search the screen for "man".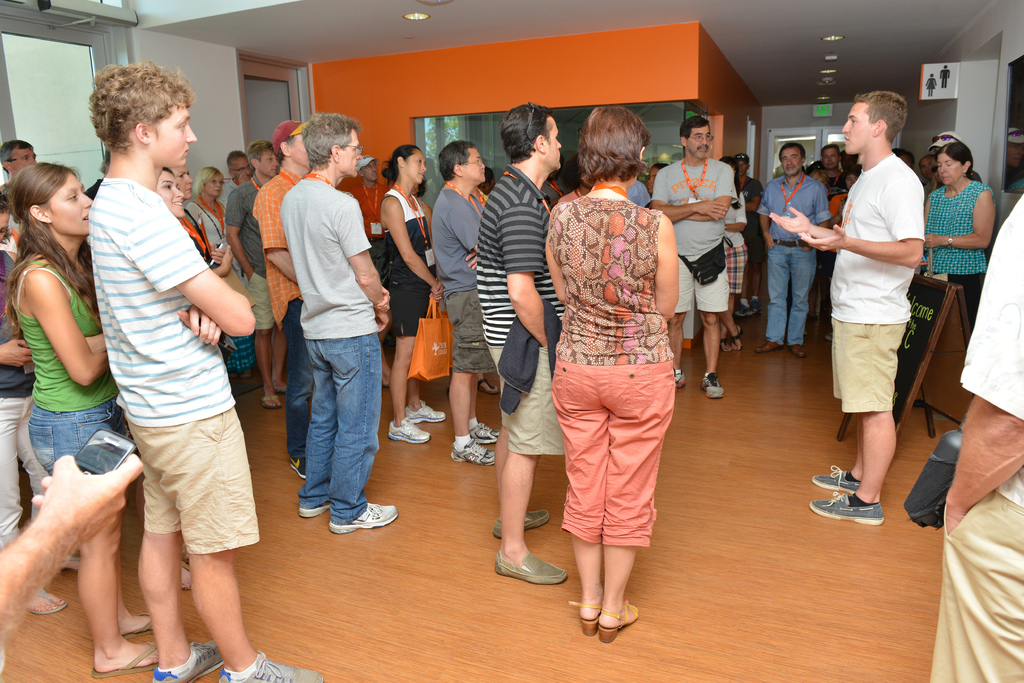
Found at (86,61,324,682).
